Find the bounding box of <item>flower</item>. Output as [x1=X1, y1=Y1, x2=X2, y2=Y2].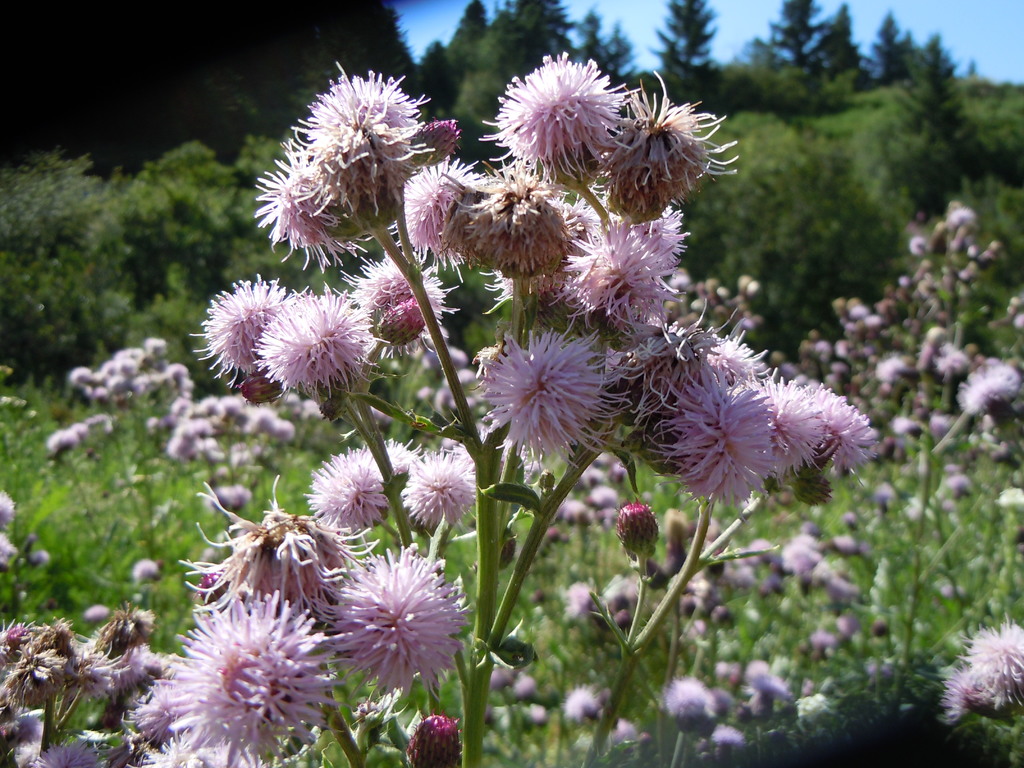
[x1=476, y1=317, x2=621, y2=454].
